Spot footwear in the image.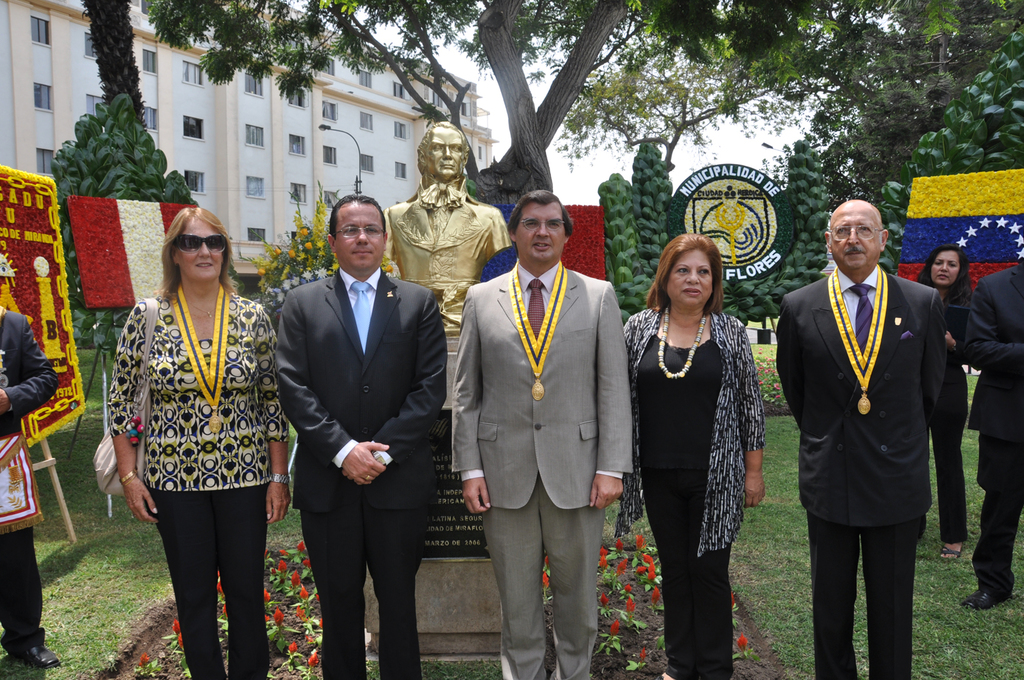
footwear found at (left=18, top=639, right=60, bottom=668).
